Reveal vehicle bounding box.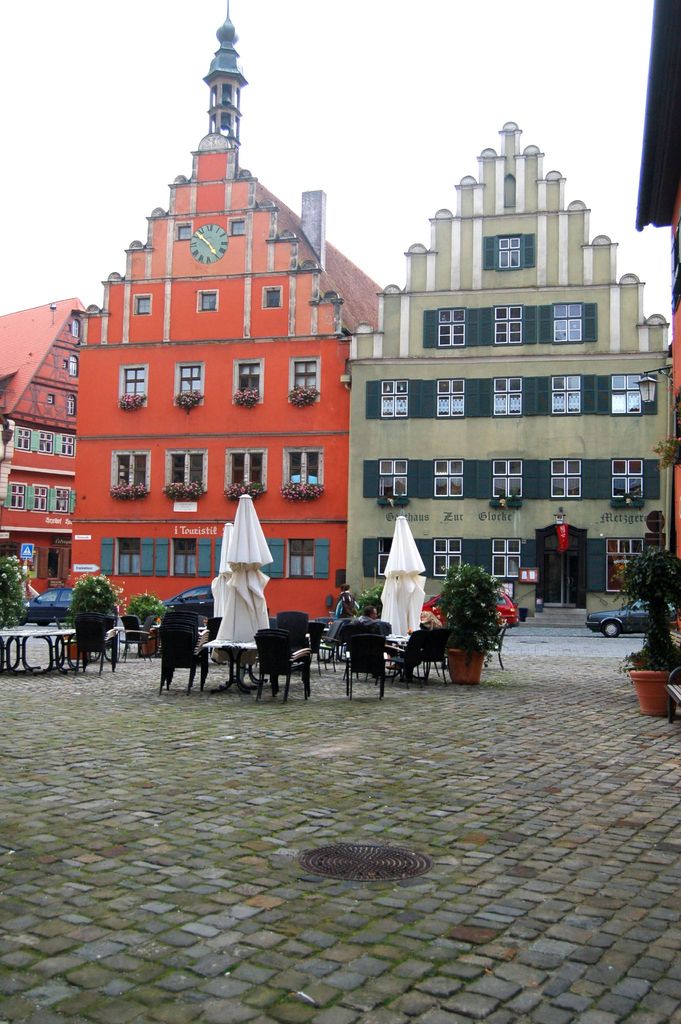
Revealed: crop(160, 585, 272, 618).
